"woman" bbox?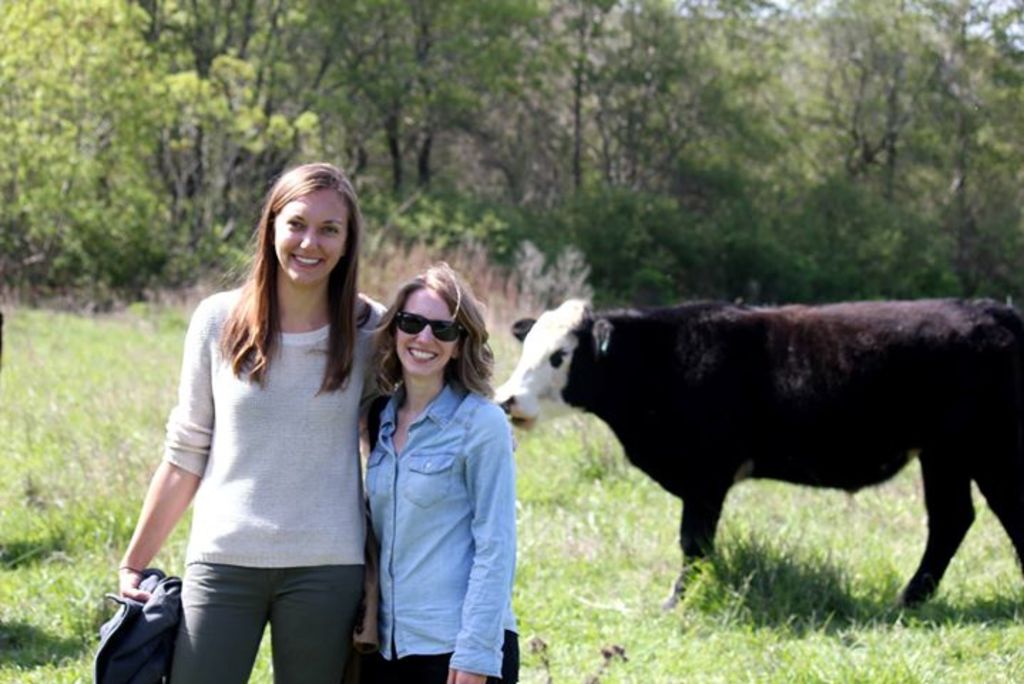
362, 255, 523, 683
